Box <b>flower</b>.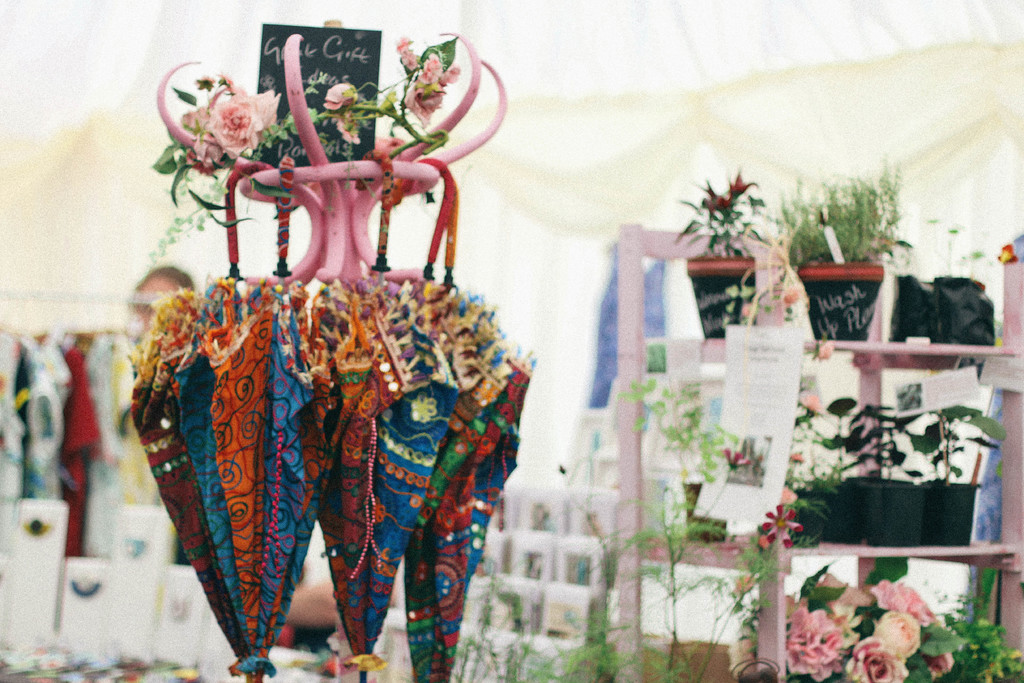
[782,283,800,304].
